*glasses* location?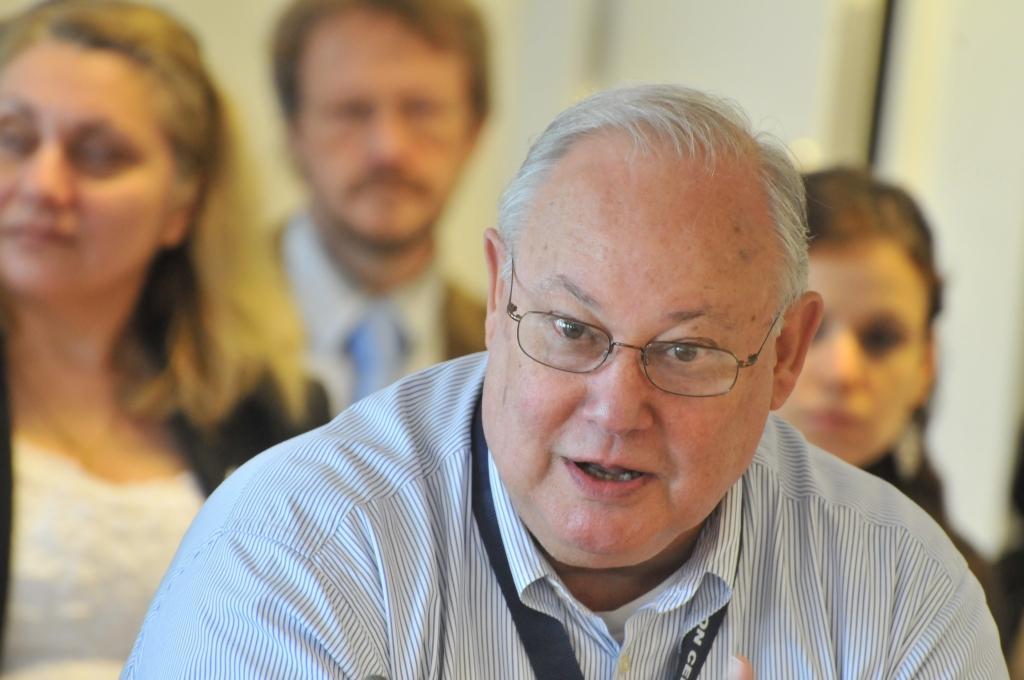
x1=502, y1=251, x2=782, y2=405
